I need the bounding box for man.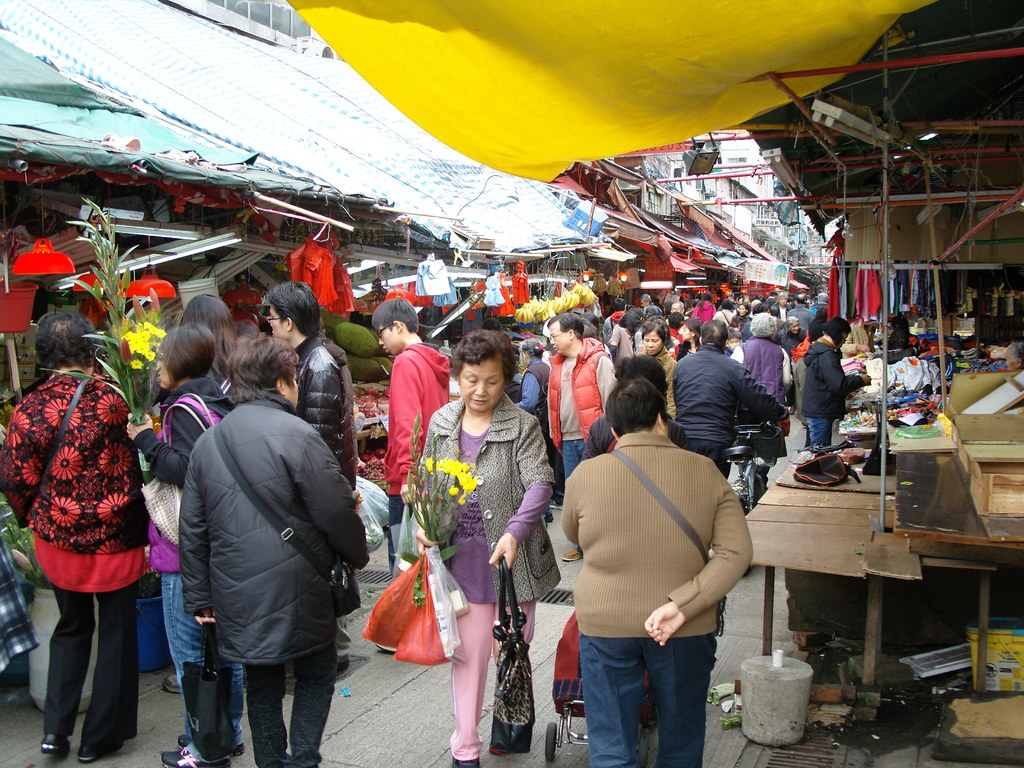
Here it is: 365/308/438/521.
